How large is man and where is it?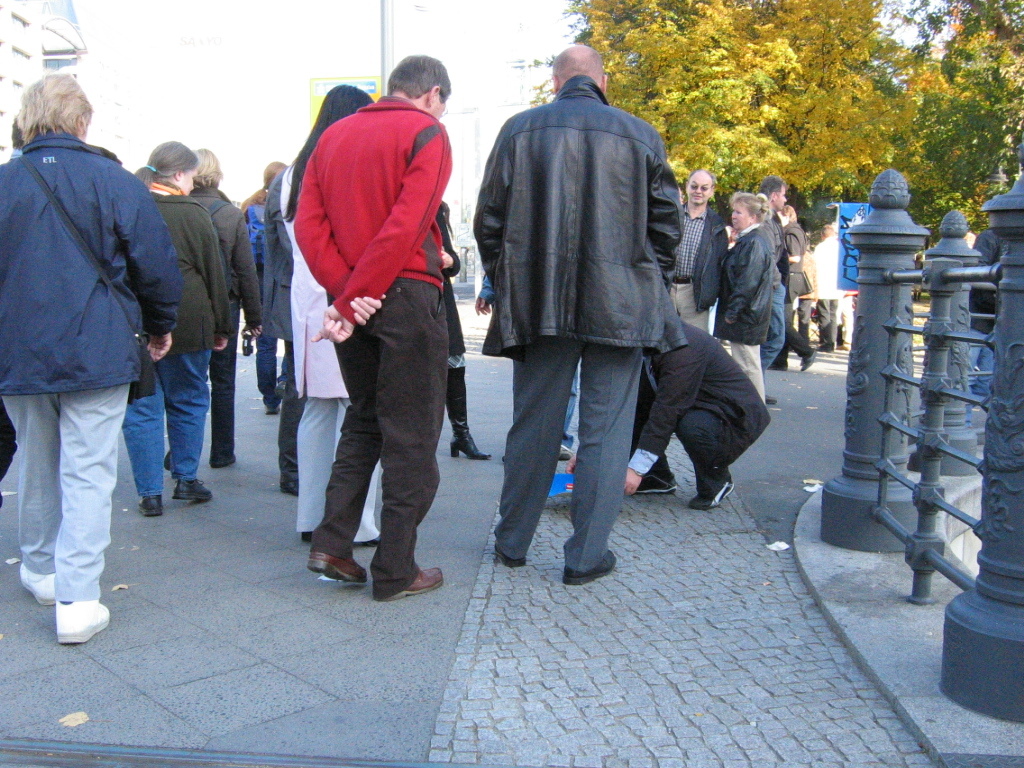
Bounding box: 749 170 800 411.
